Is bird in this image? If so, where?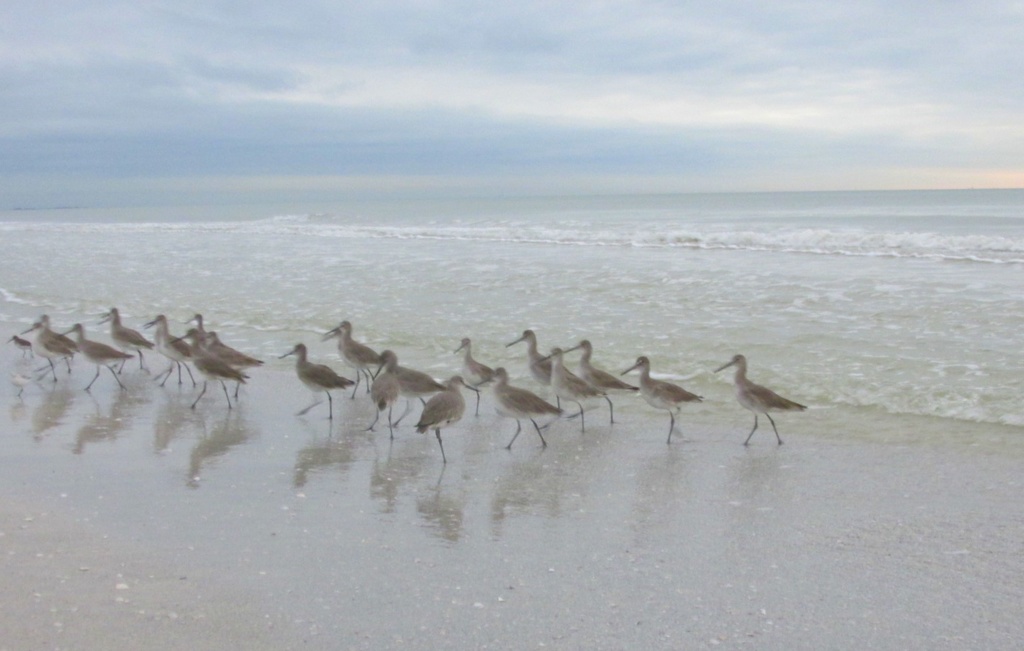
Yes, at 375,347,445,410.
